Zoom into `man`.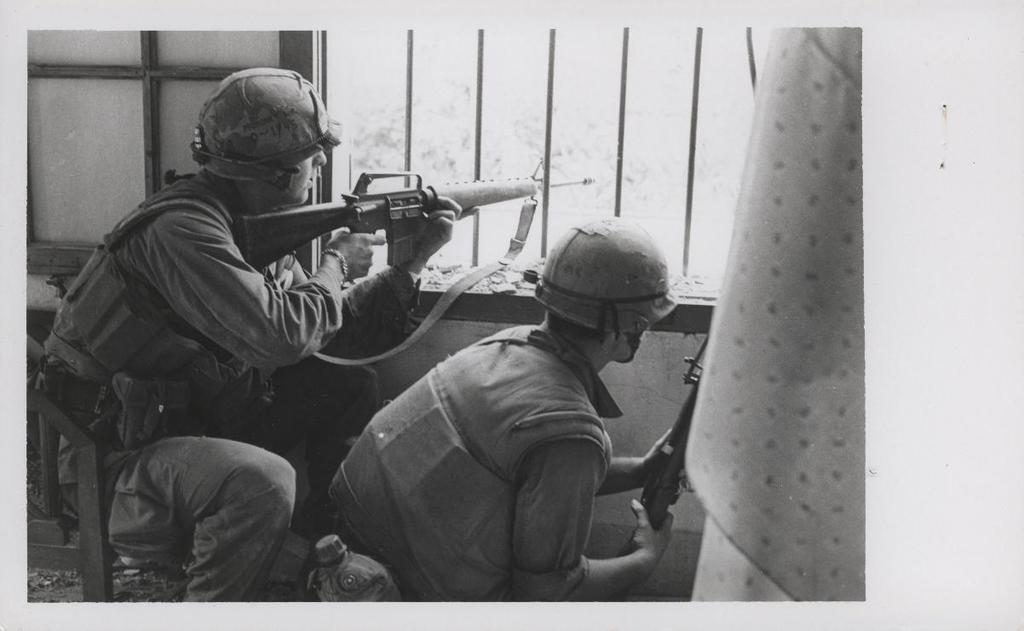
Zoom target: pyautogui.locateOnScreen(319, 215, 682, 600).
